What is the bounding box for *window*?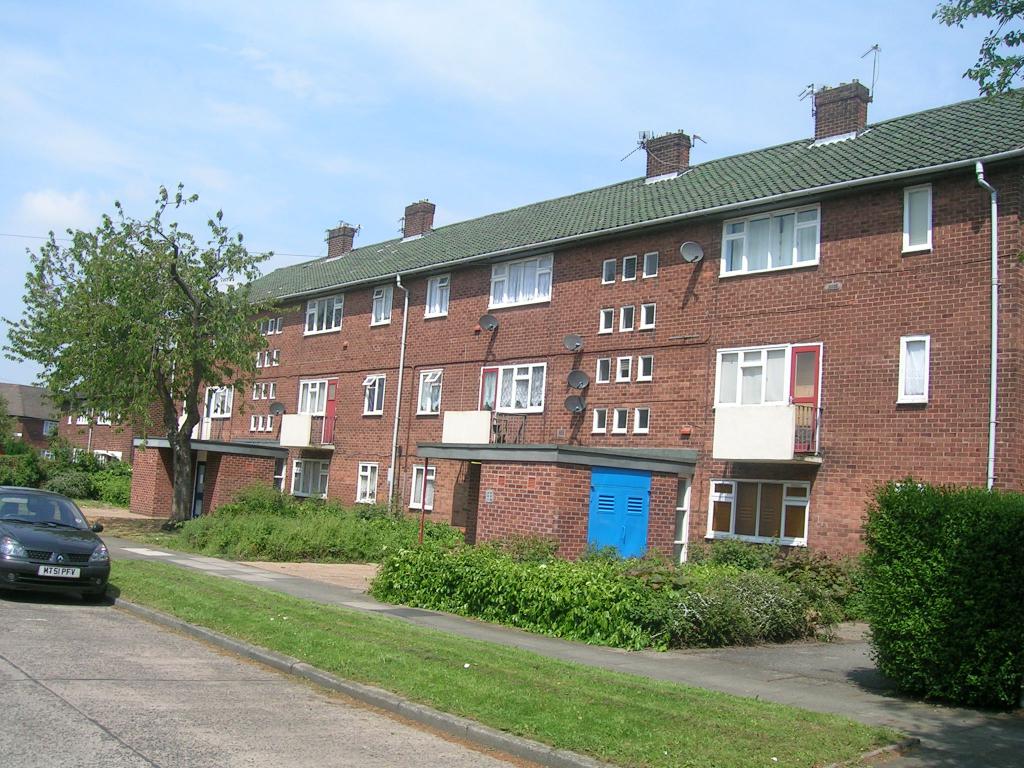
(892,339,941,412).
